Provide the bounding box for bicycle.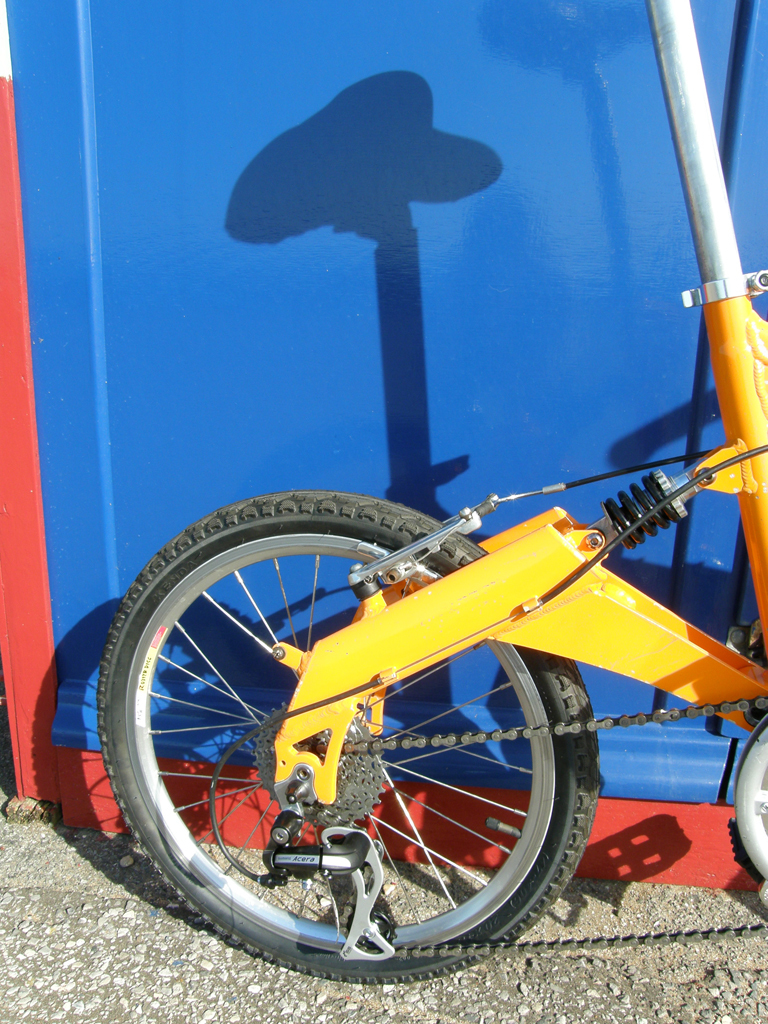
0,103,767,945.
